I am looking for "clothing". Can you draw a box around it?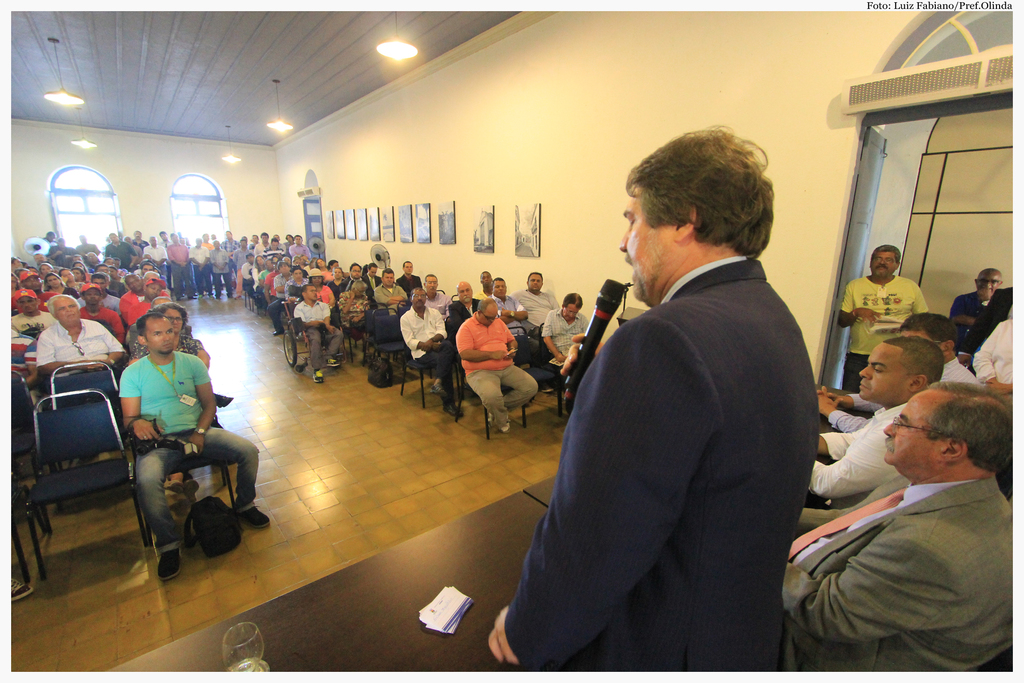
Sure, the bounding box is 331 276 352 309.
